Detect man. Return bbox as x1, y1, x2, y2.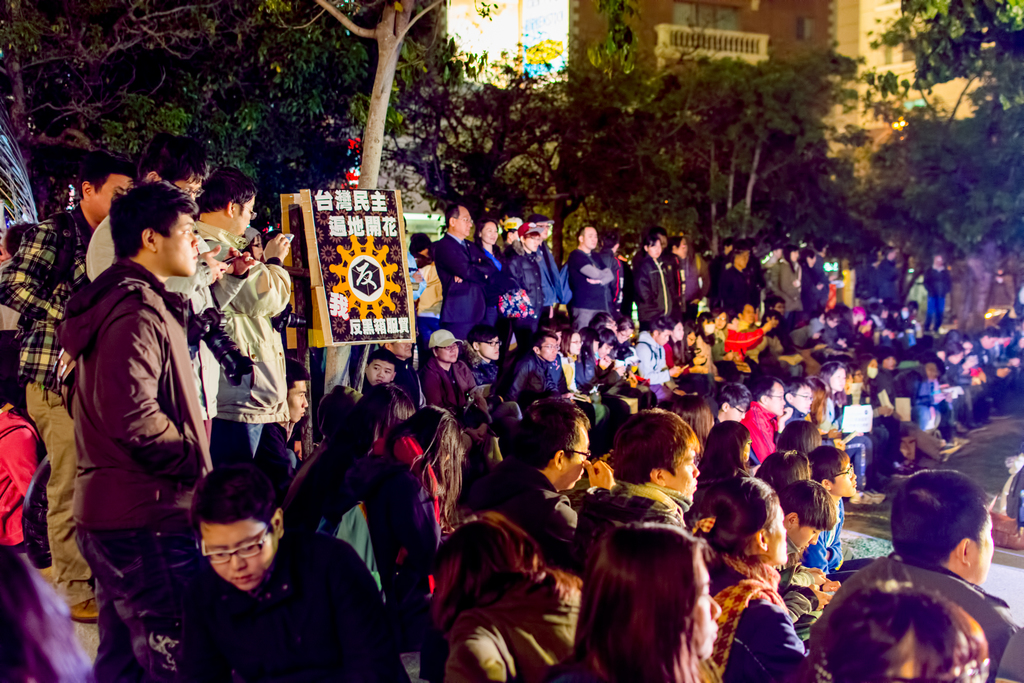
461, 331, 505, 388.
